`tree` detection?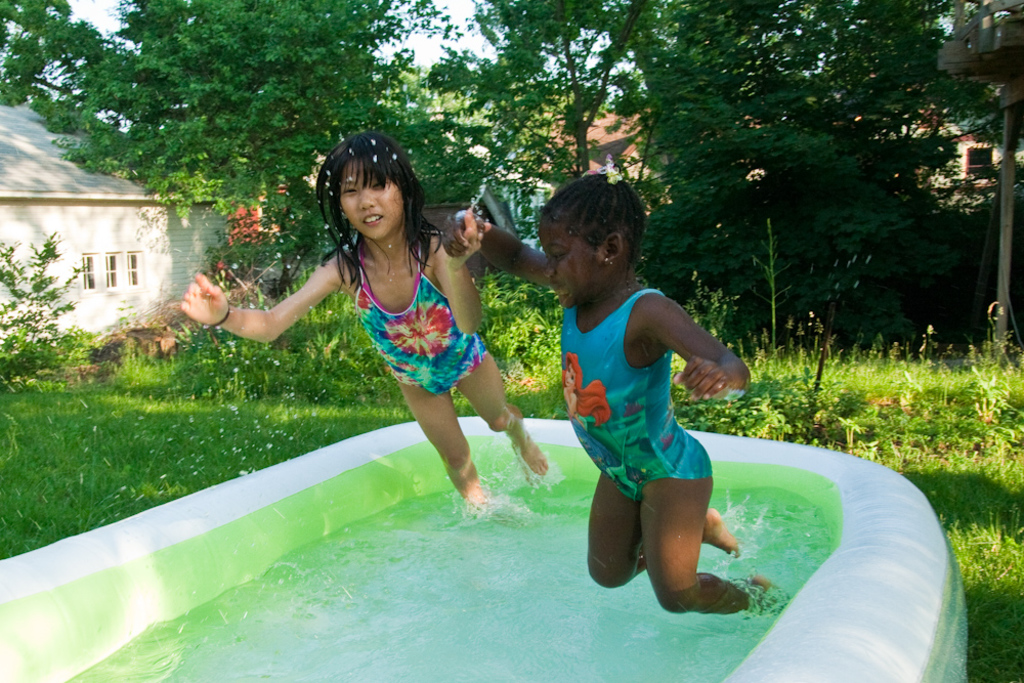
locate(27, 0, 493, 248)
